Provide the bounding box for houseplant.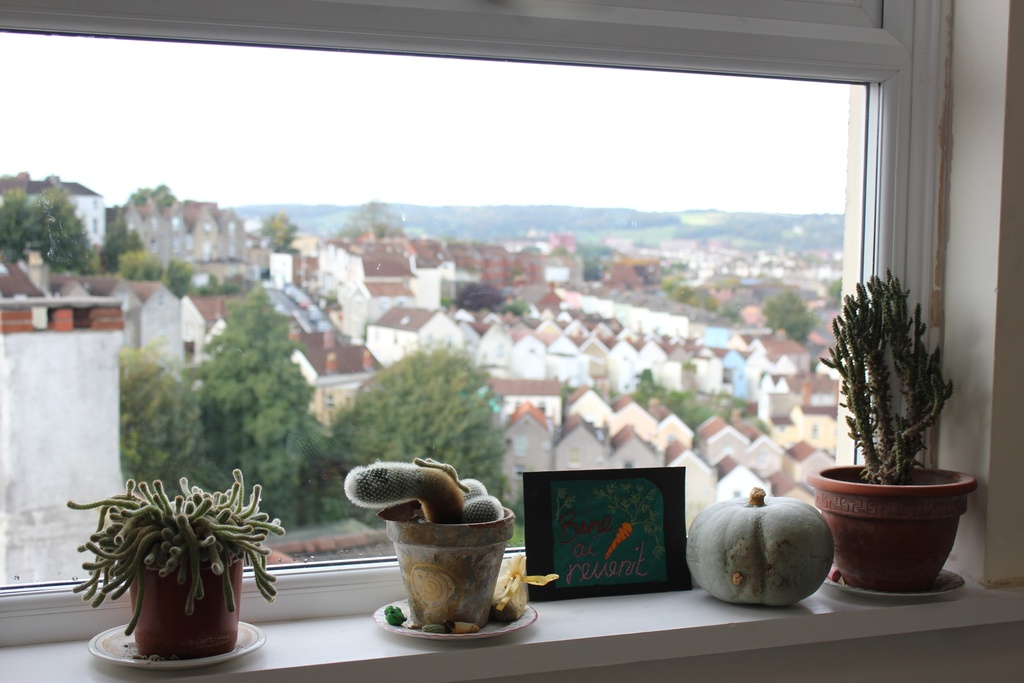
(x1=69, y1=462, x2=289, y2=664).
